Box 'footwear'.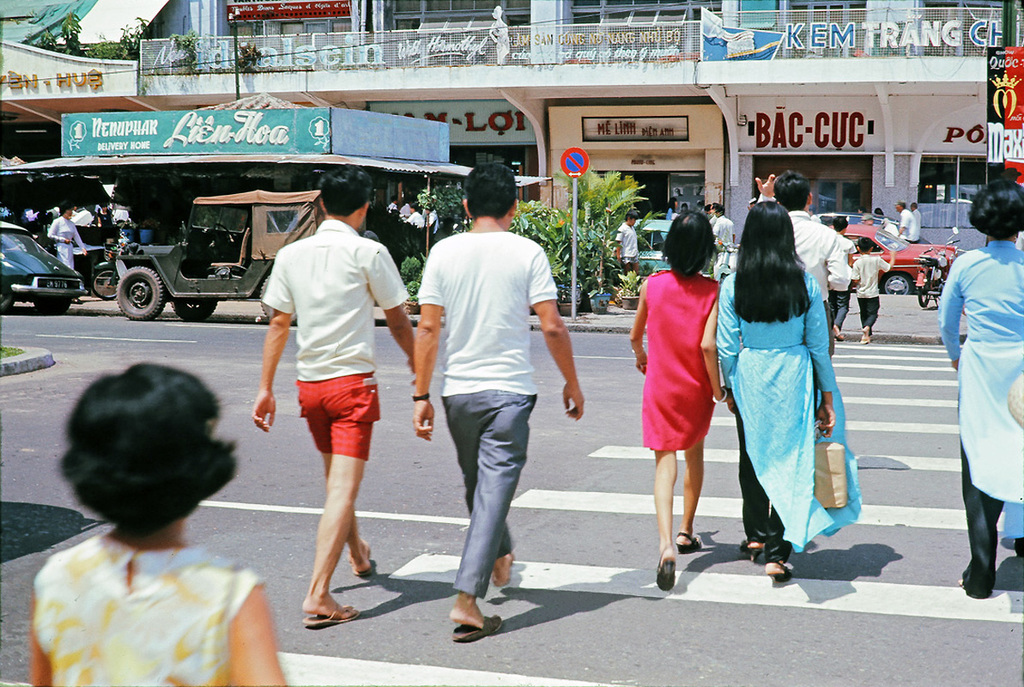
{"x1": 495, "y1": 544, "x2": 518, "y2": 584}.
